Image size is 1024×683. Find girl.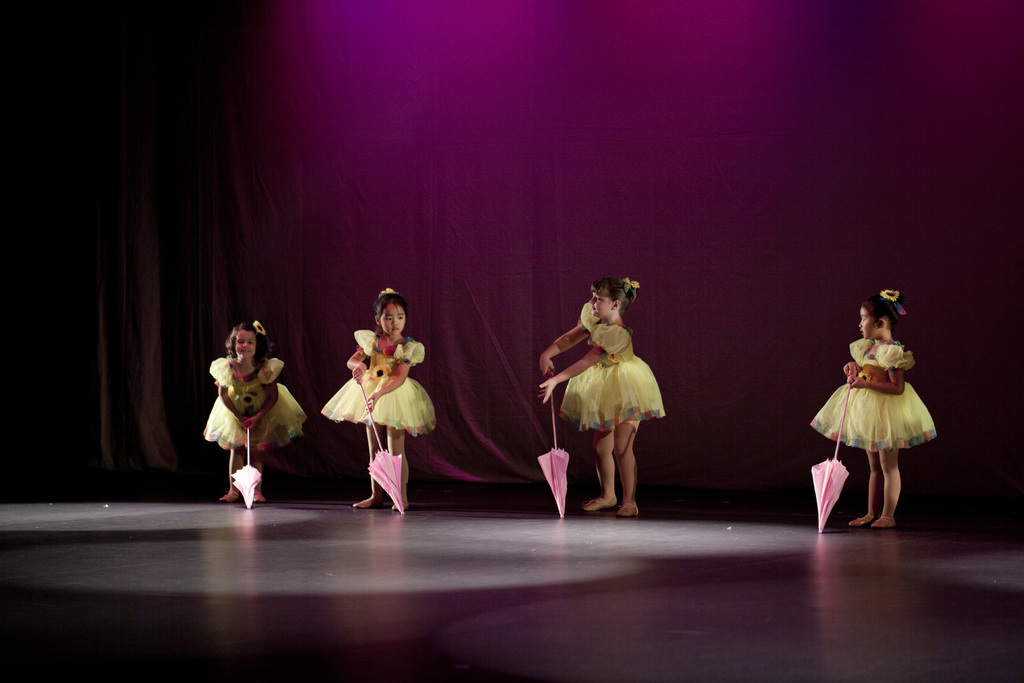
bbox=(321, 284, 435, 509).
